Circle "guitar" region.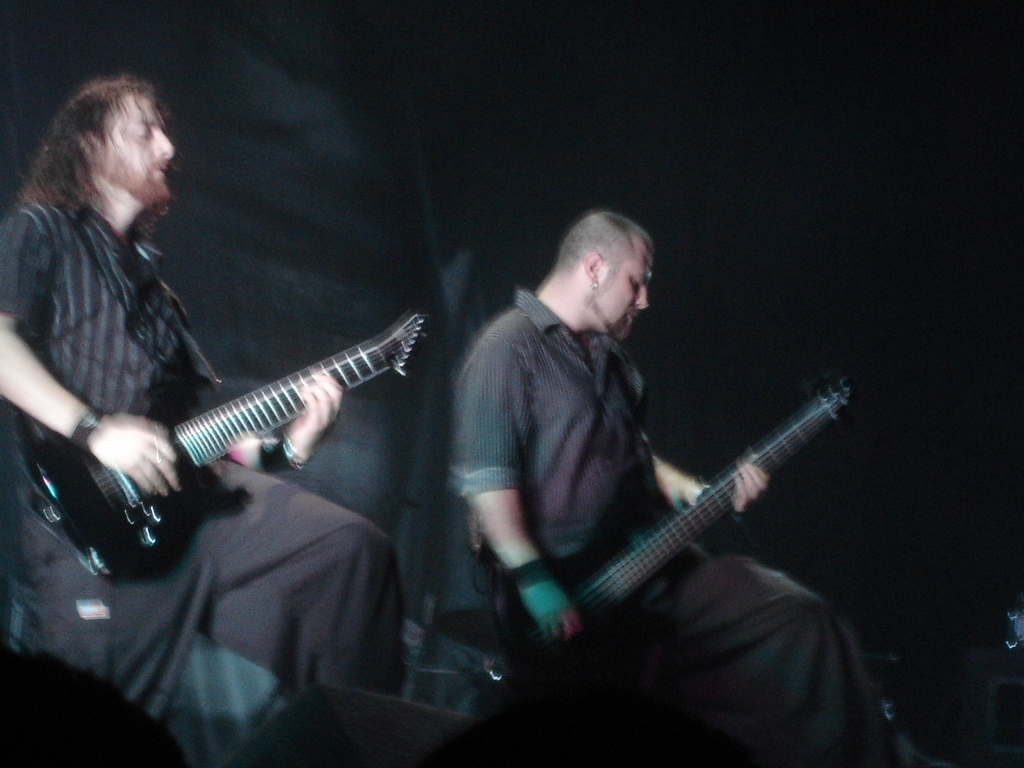
Region: {"left": 477, "top": 385, "right": 858, "bottom": 701}.
